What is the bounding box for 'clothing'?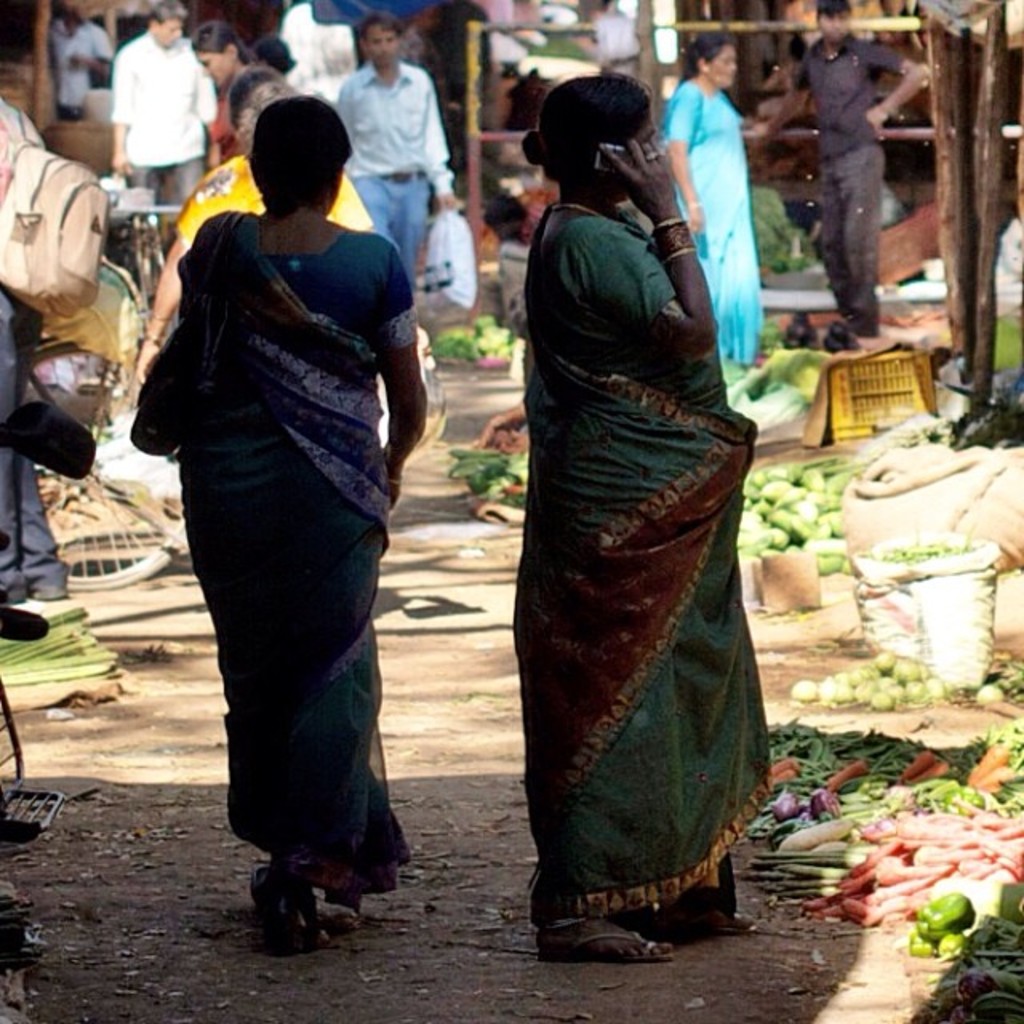
(left=333, top=50, right=451, bottom=283).
